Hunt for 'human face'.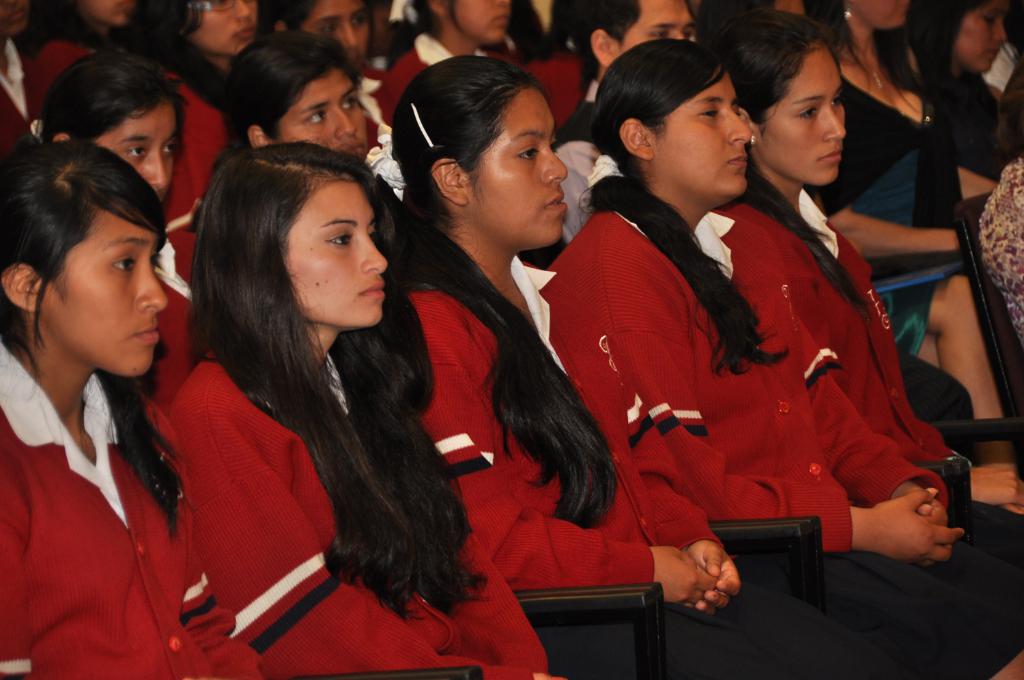
Hunted down at left=280, top=181, right=386, bottom=323.
